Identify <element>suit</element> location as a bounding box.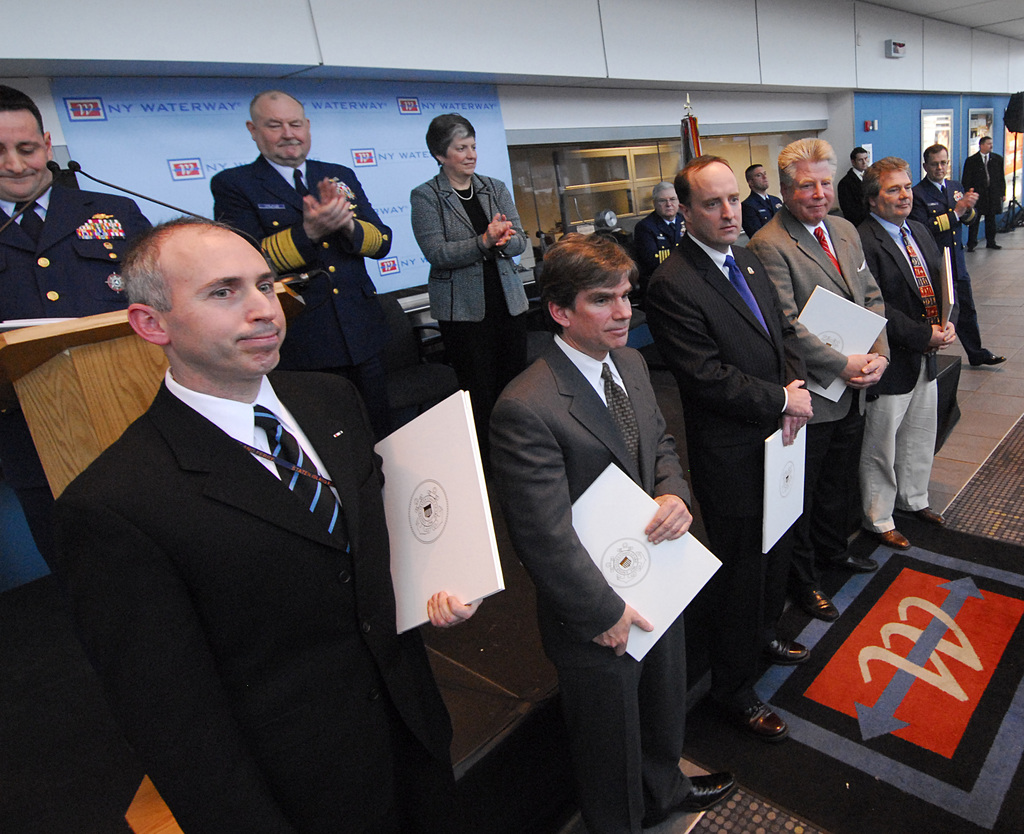
[left=965, top=151, right=1008, bottom=241].
